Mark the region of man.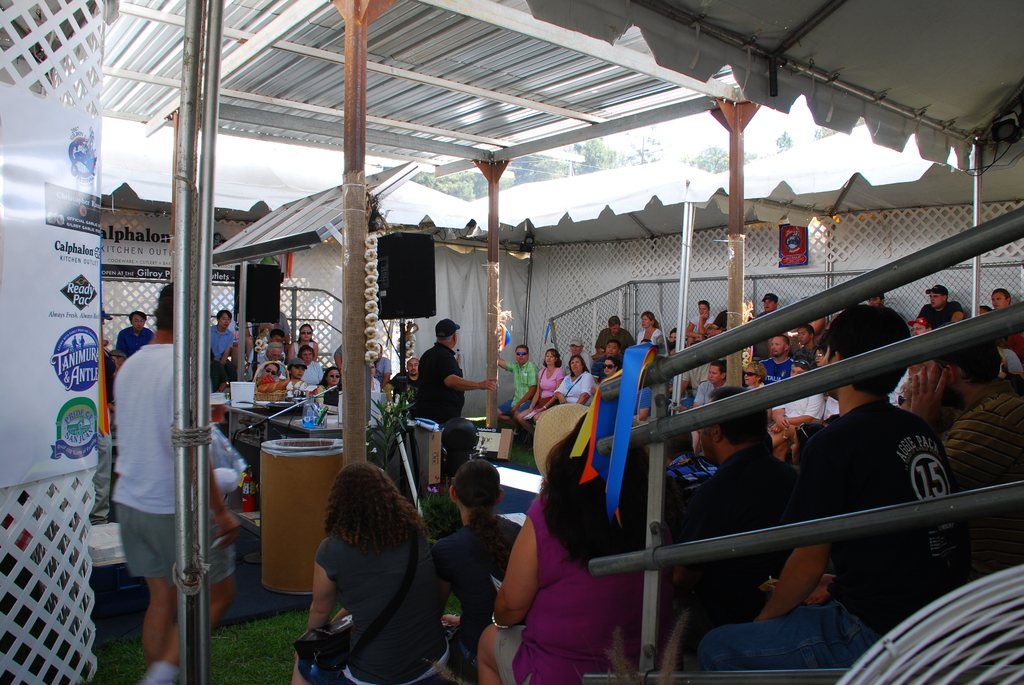
Region: <box>909,333,1023,580</box>.
